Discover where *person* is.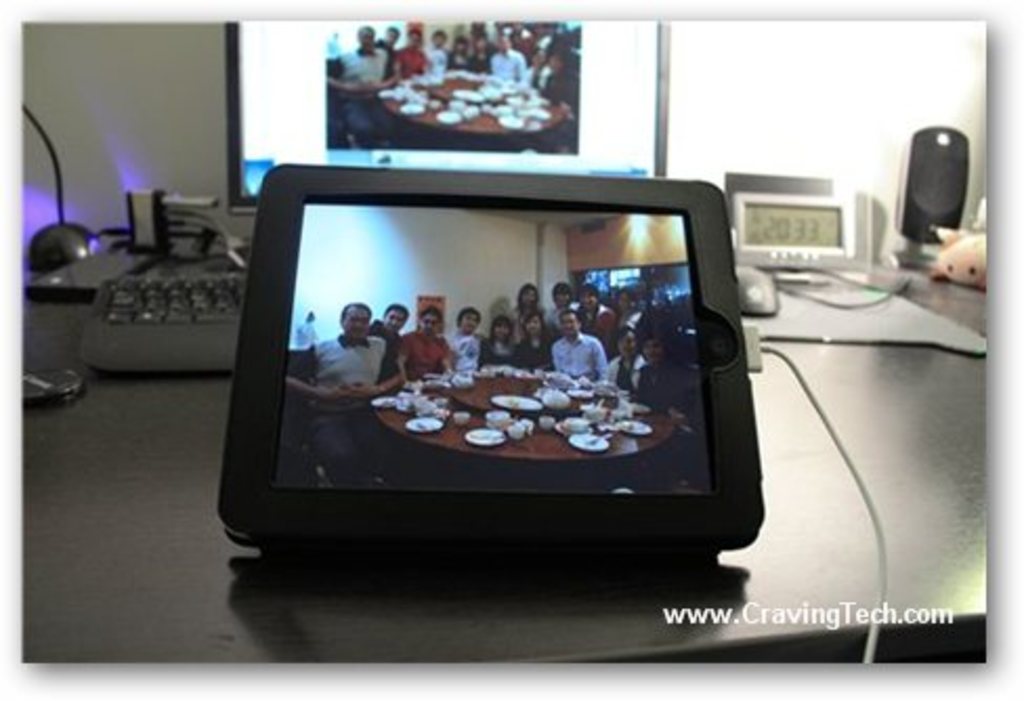
Discovered at <box>472,21,489,69</box>.
